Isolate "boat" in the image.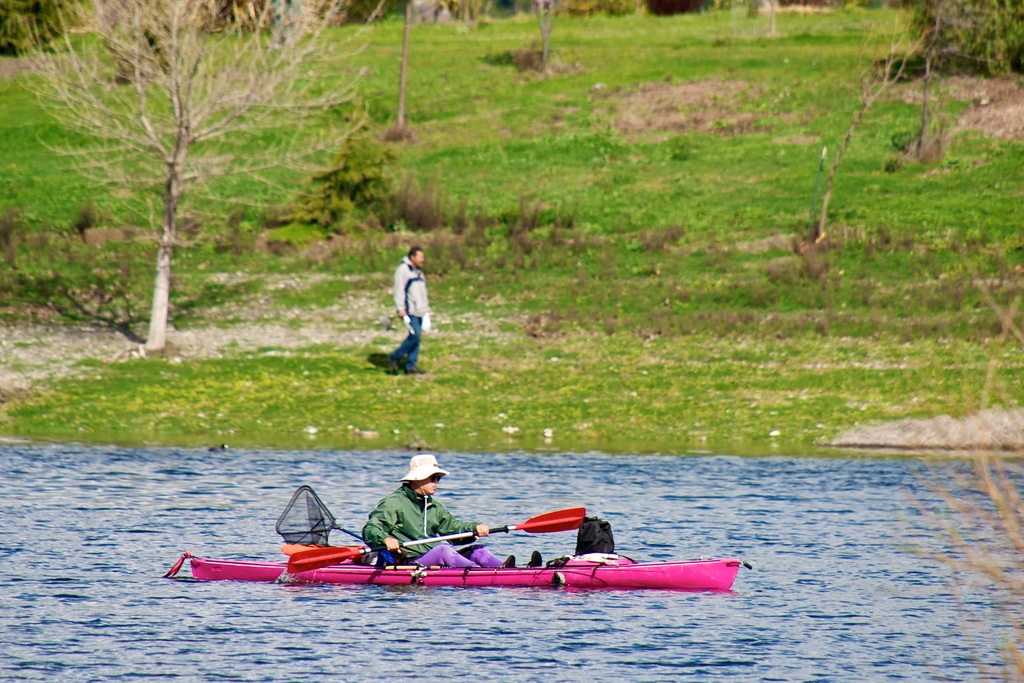
Isolated region: {"left": 168, "top": 495, "right": 747, "bottom": 586}.
